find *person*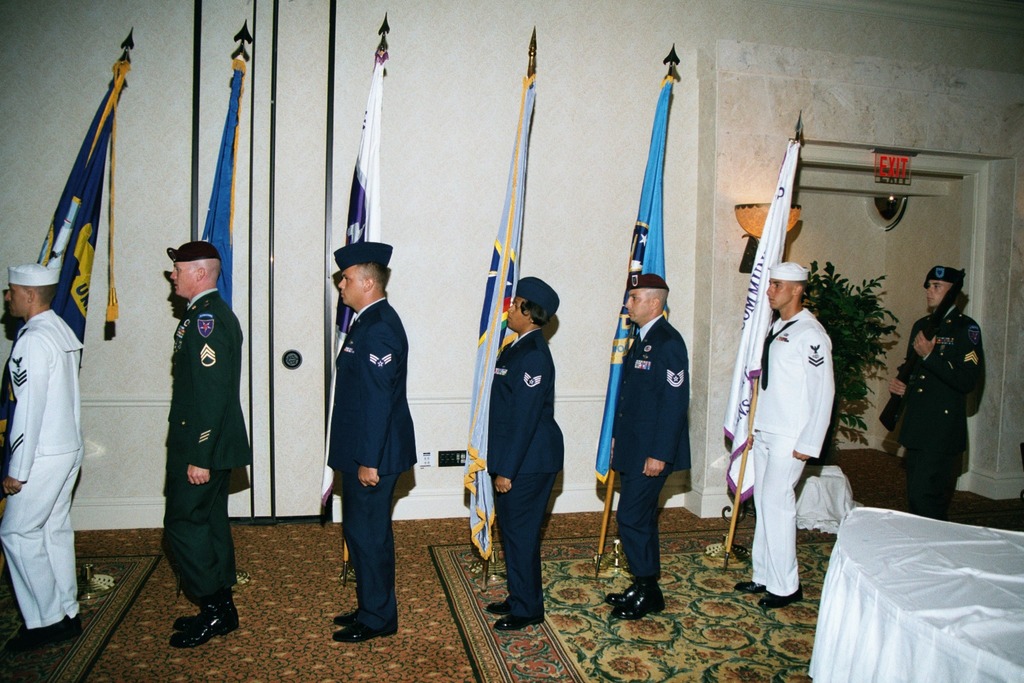
bbox=[880, 263, 987, 515]
